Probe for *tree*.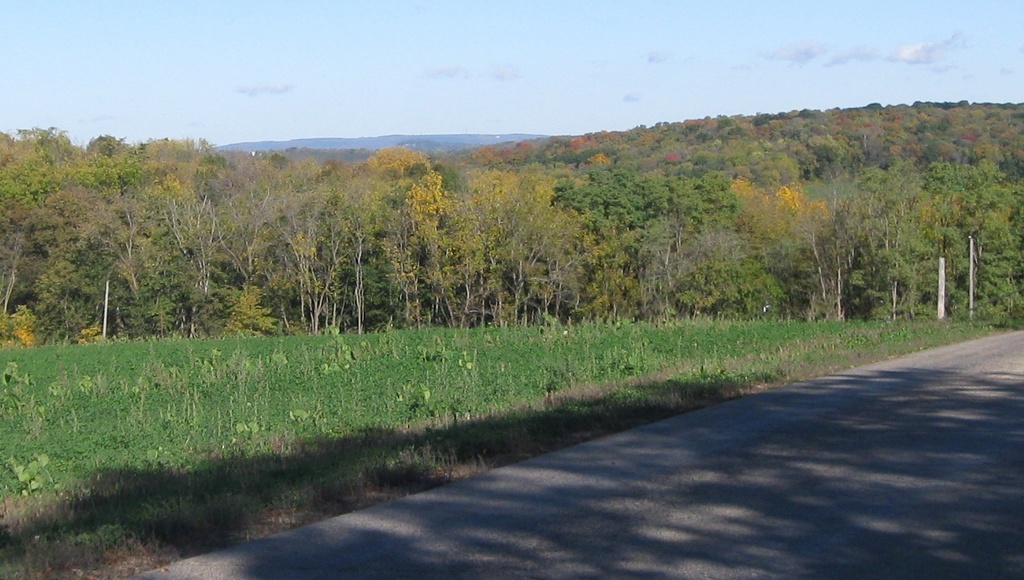
Probe result: x1=0 y1=130 x2=104 y2=356.
